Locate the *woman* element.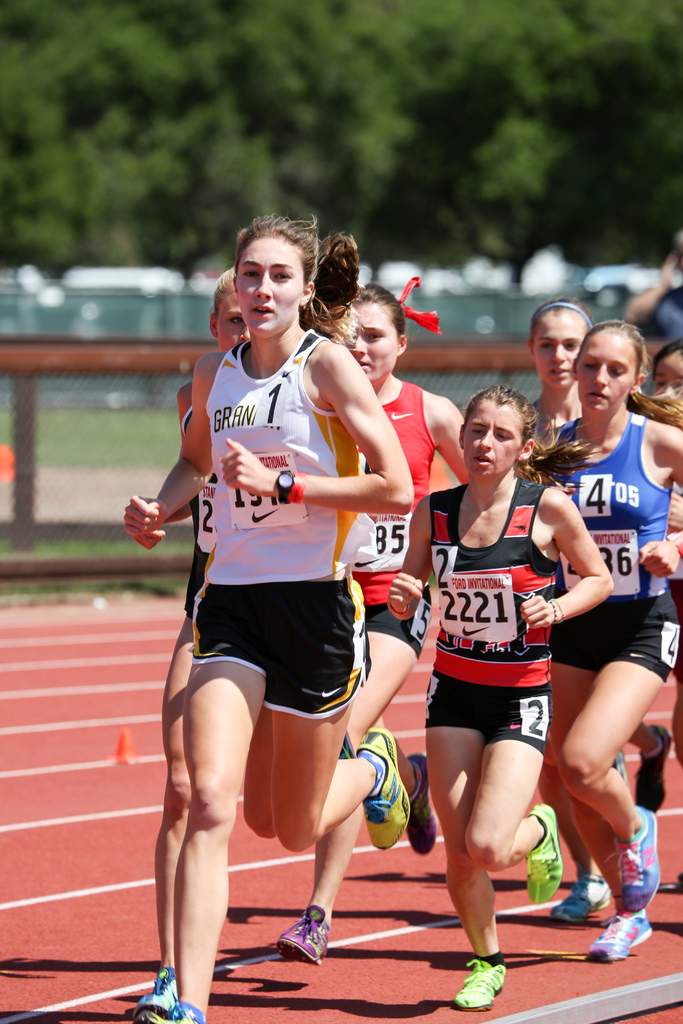
Element bbox: 124:211:411:1023.
